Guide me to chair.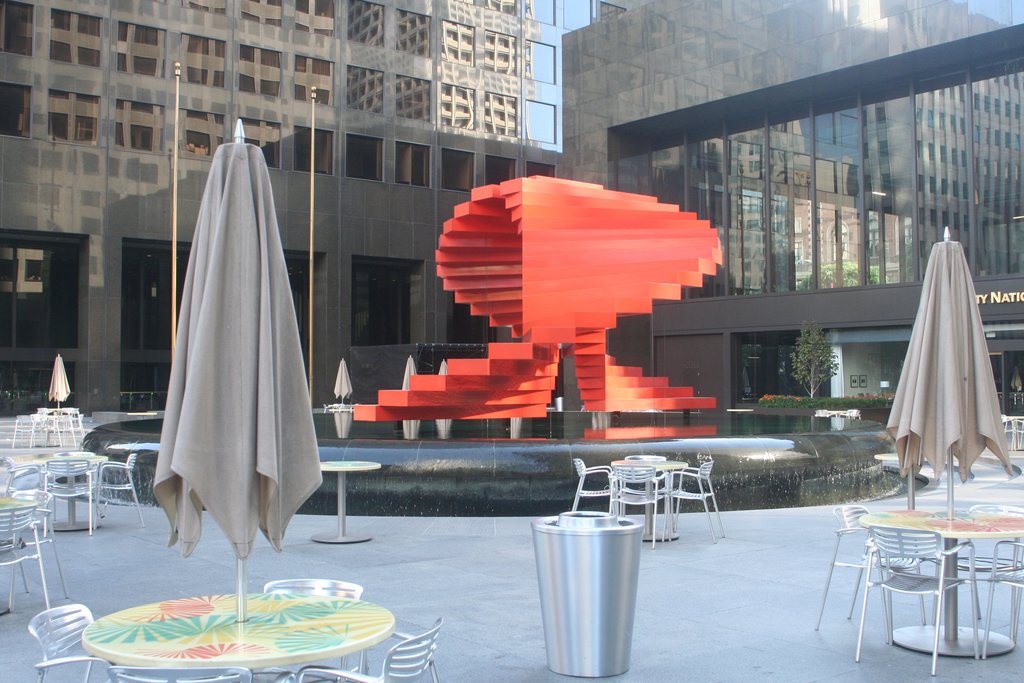
Guidance: [566, 451, 618, 512].
